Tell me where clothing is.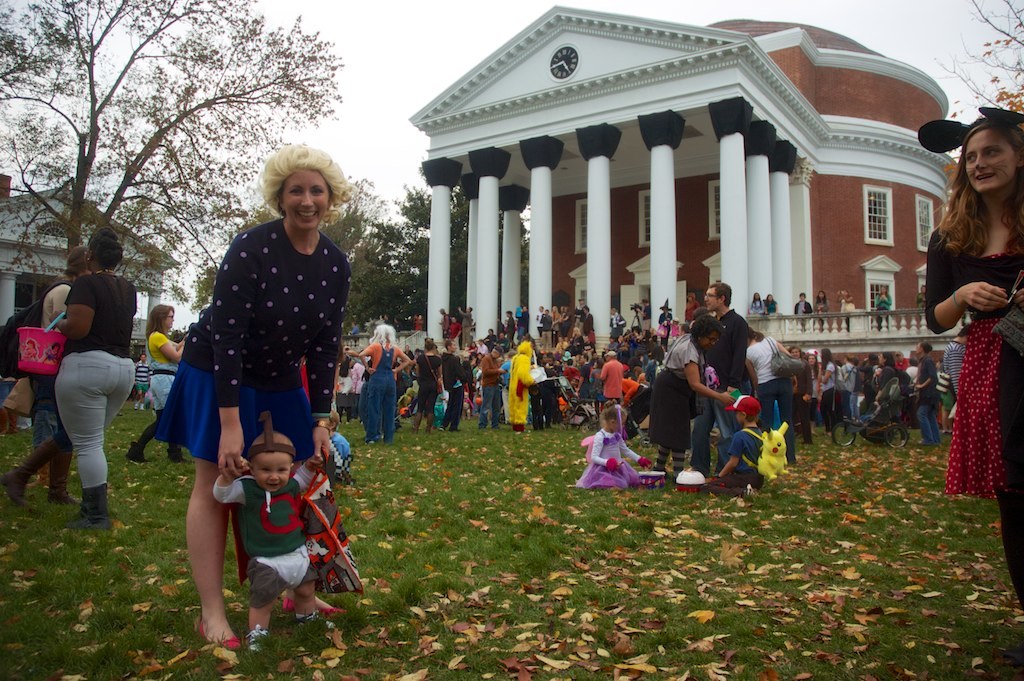
clothing is at Rect(53, 279, 120, 483).
